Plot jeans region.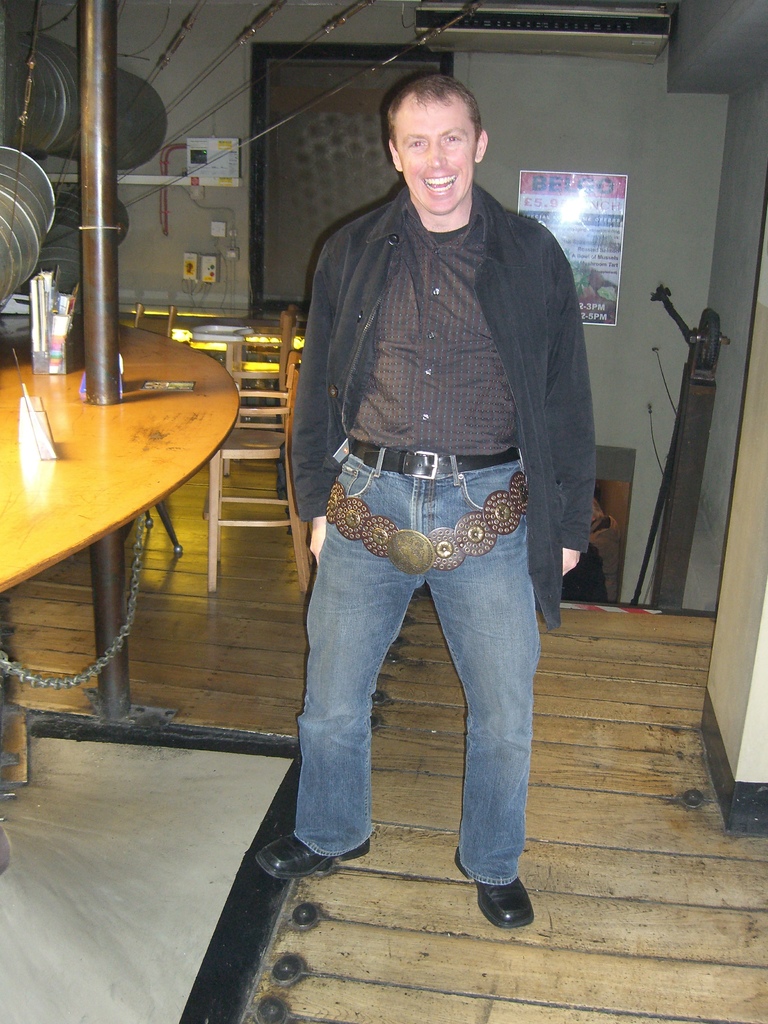
Plotted at rect(292, 461, 543, 886).
